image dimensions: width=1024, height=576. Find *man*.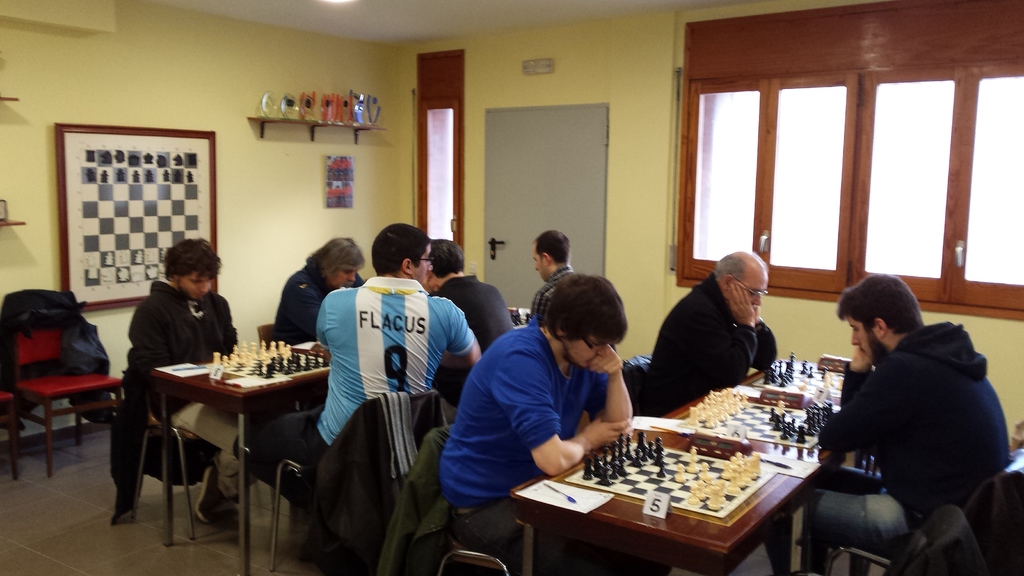
bbox(802, 266, 1011, 563).
